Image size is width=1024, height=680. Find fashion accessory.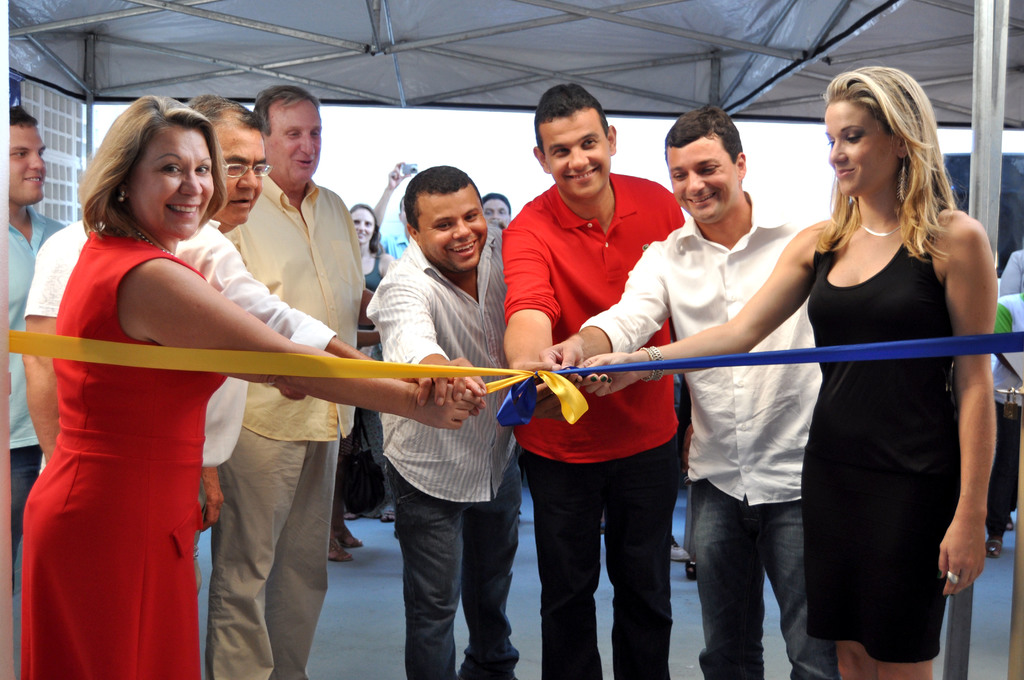
Rect(946, 572, 960, 585).
